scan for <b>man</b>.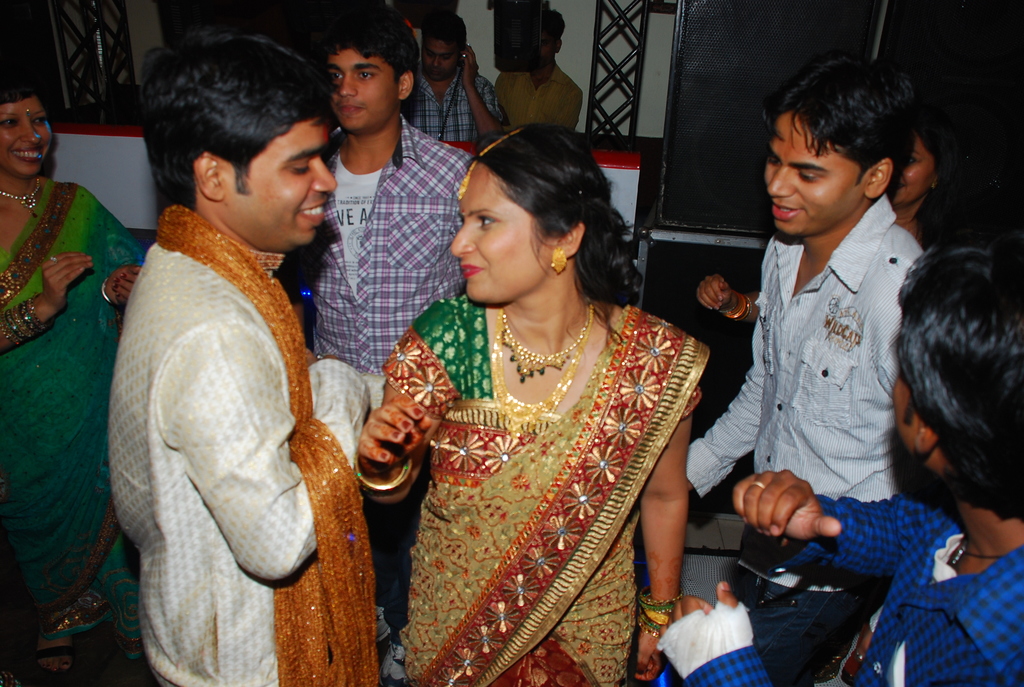
Scan result: [x1=398, y1=12, x2=498, y2=147].
